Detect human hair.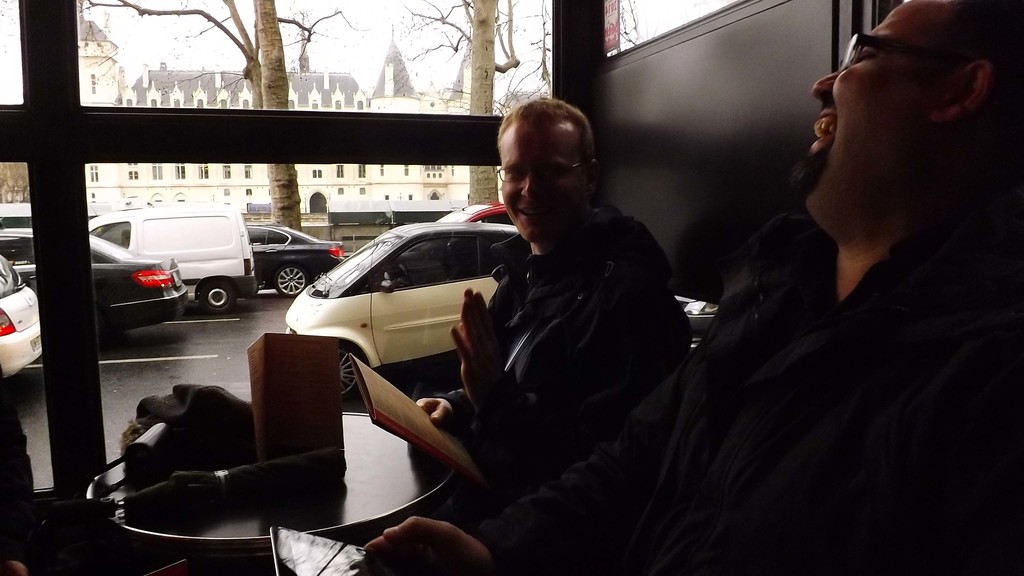
Detected at rect(497, 99, 598, 197).
